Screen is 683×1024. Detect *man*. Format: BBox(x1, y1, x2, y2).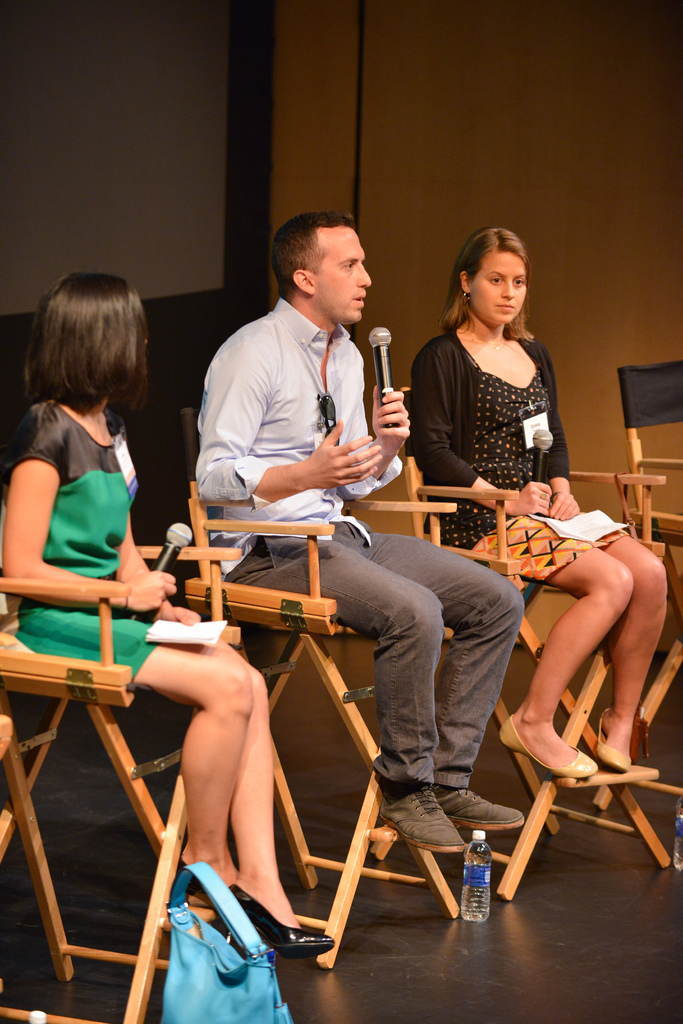
BBox(184, 214, 538, 856).
